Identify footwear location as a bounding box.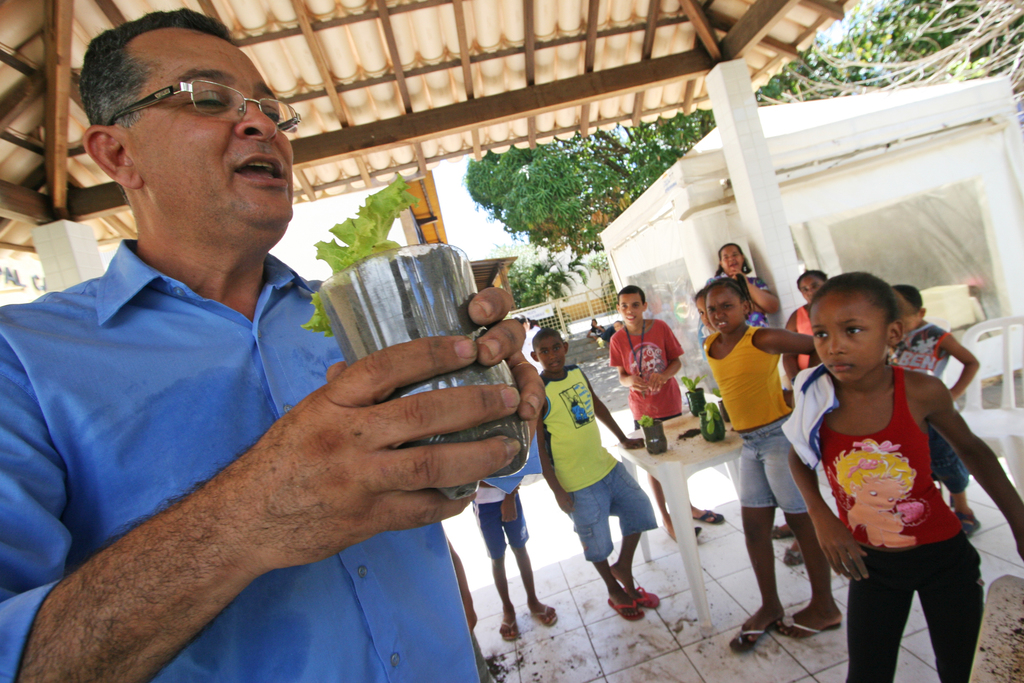
Rect(634, 580, 659, 609).
